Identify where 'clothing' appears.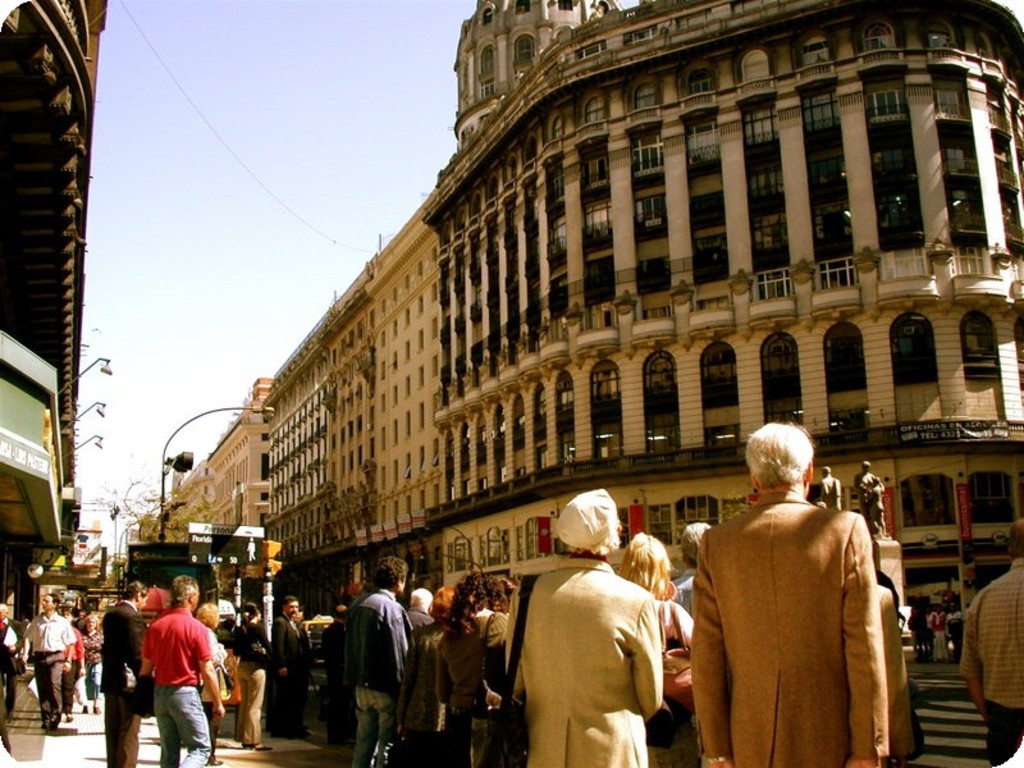
Appears at rect(97, 594, 147, 767).
